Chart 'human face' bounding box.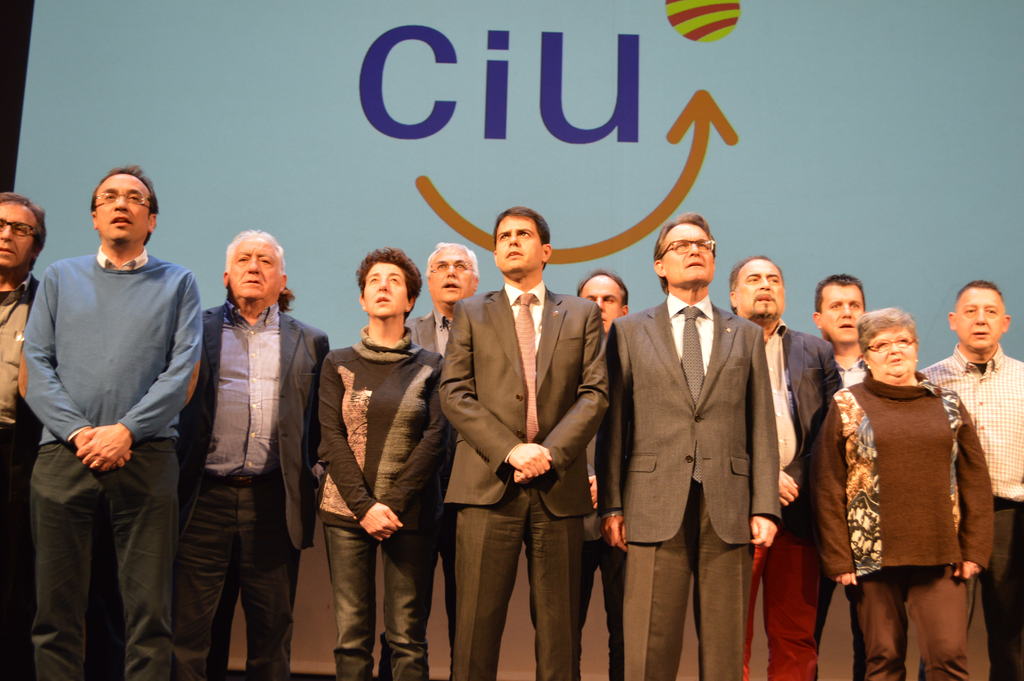
Charted: [495,215,545,276].
